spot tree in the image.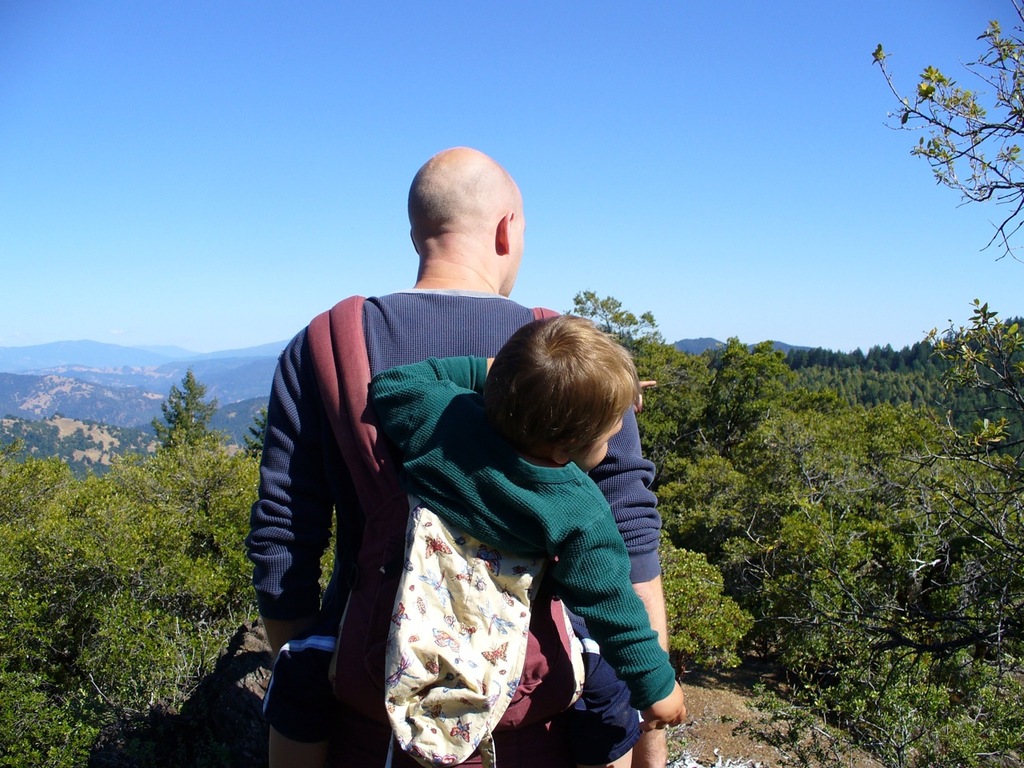
tree found at <region>870, 0, 1023, 265</region>.
